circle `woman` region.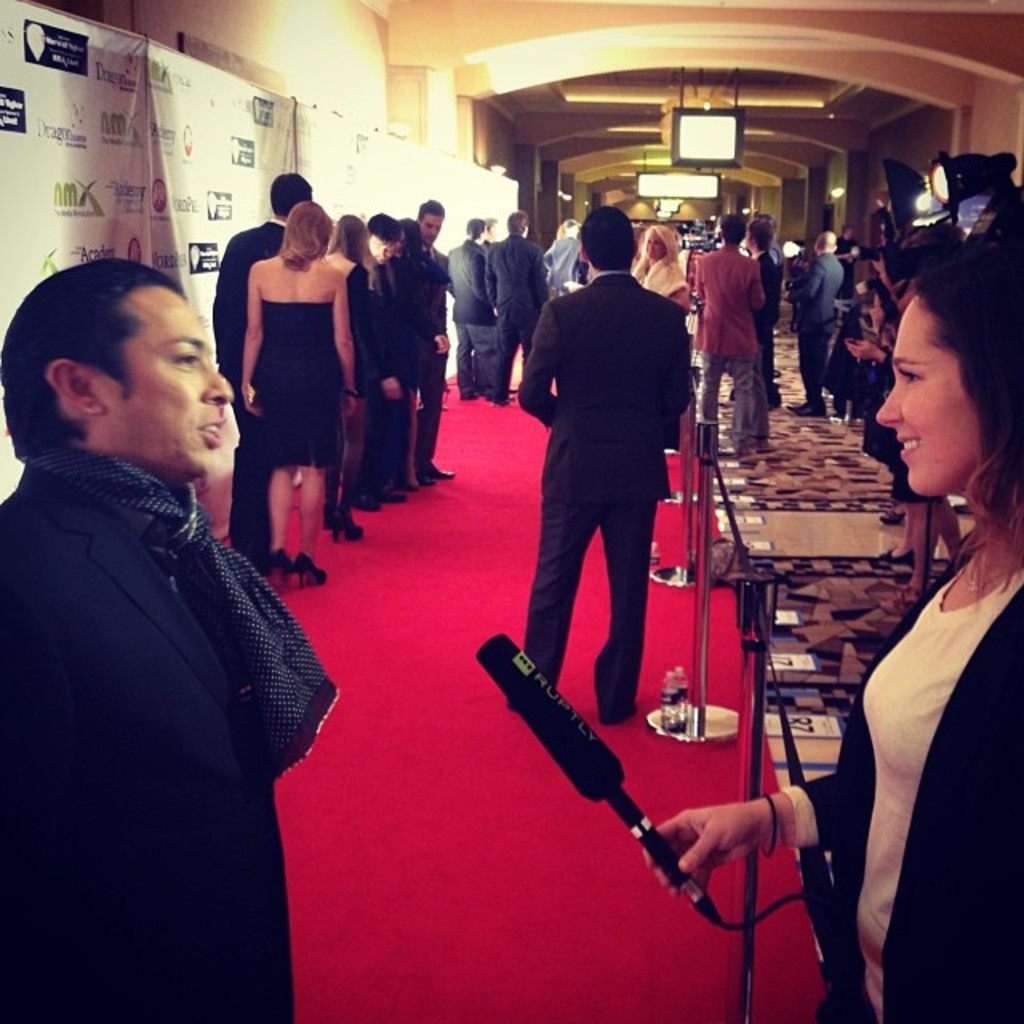
Region: <box>317,213,405,542</box>.
